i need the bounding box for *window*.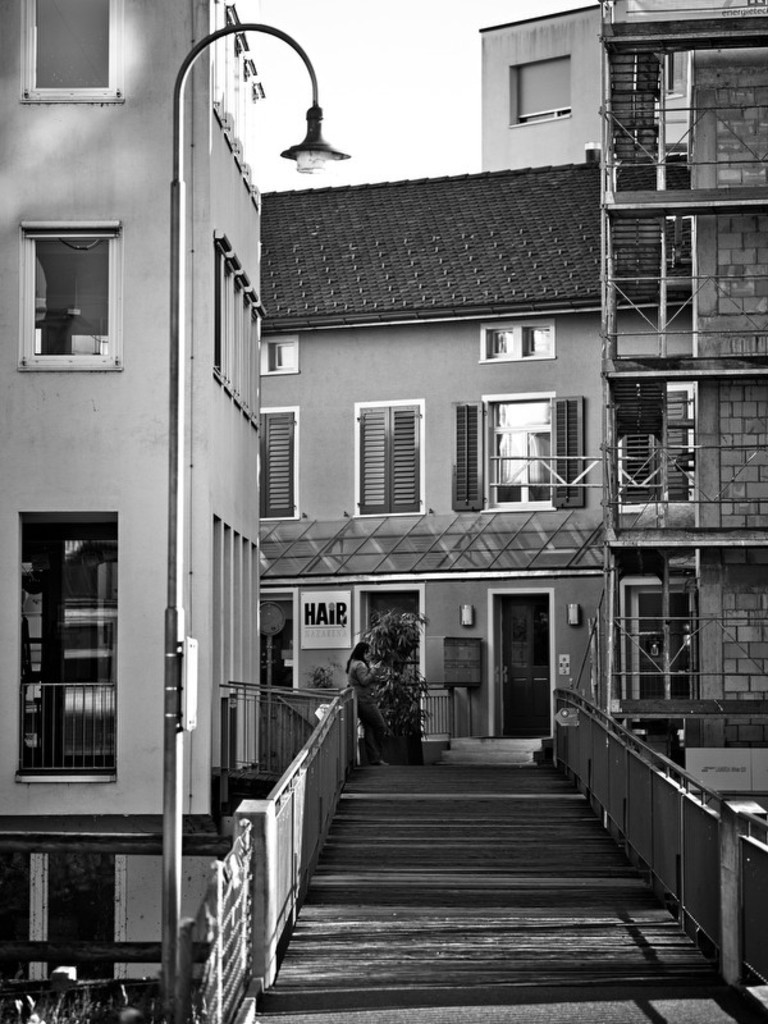
Here it is: <box>477,323,554,361</box>.
